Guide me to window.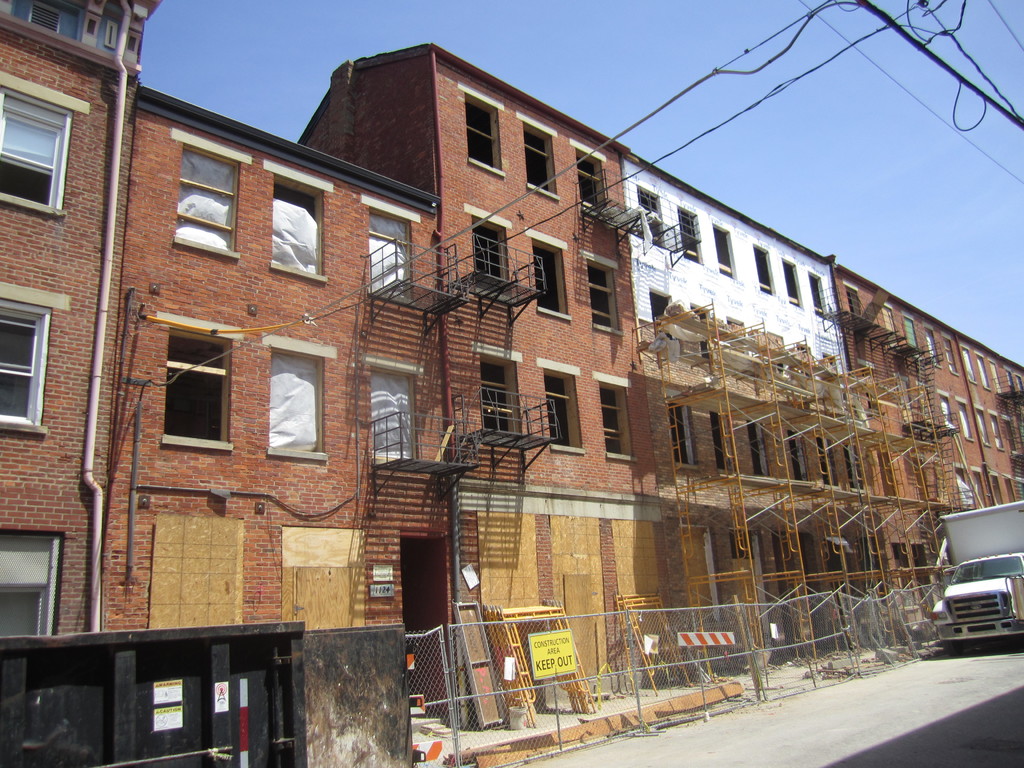
Guidance: box(269, 172, 321, 288).
